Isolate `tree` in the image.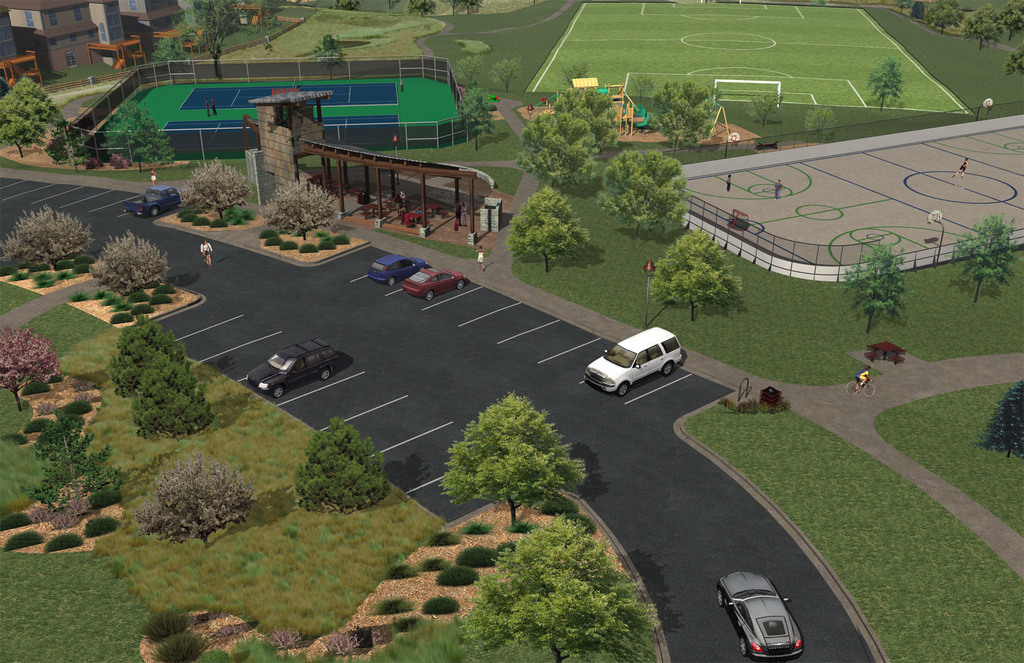
Isolated region: bbox=[288, 420, 382, 518].
